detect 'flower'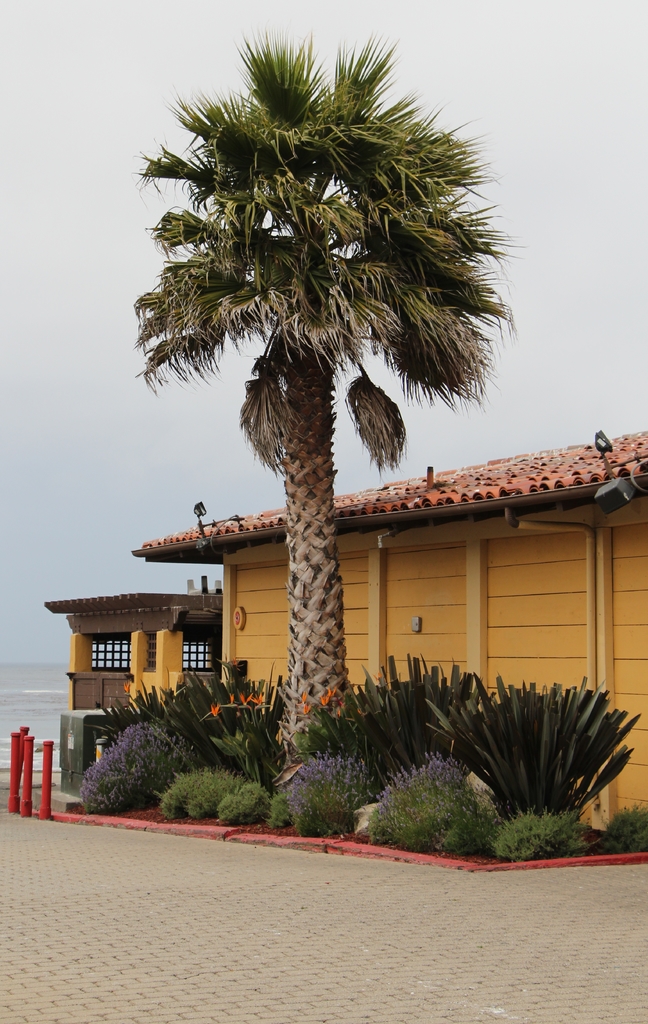
bbox=(301, 702, 310, 714)
